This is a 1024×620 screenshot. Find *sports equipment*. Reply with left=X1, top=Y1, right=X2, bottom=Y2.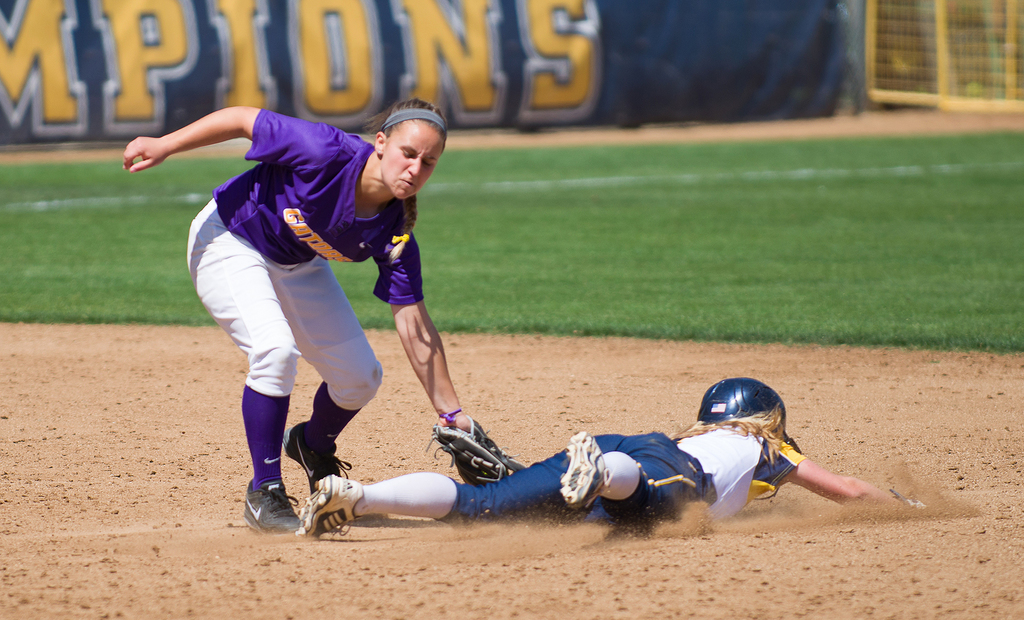
left=300, top=473, right=364, bottom=532.
